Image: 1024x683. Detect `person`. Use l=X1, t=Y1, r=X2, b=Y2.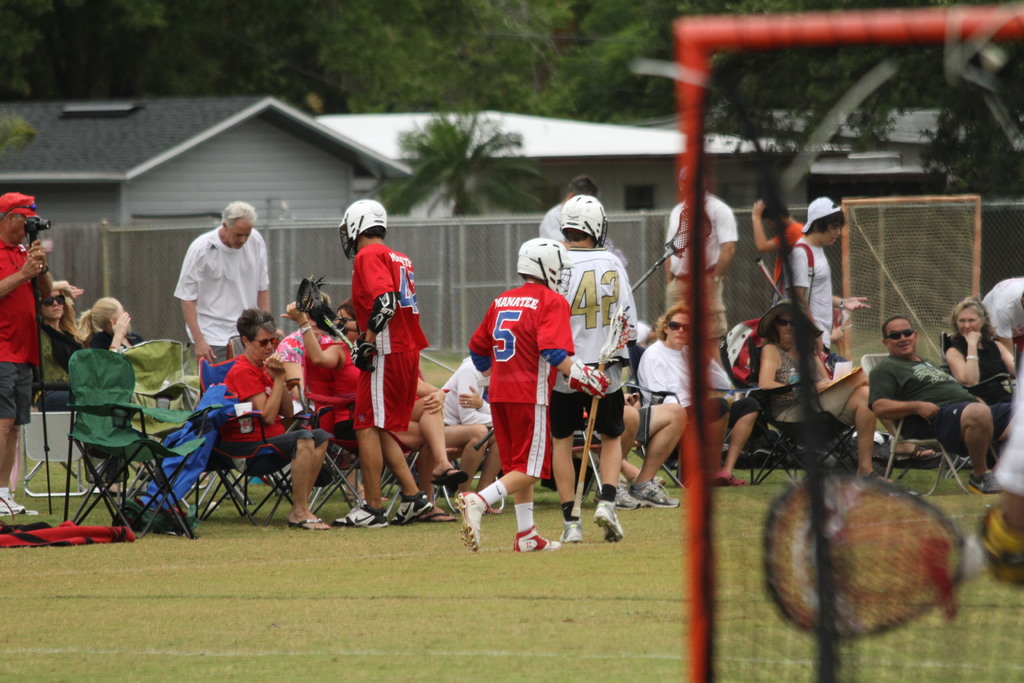
l=640, t=304, r=760, b=486.
